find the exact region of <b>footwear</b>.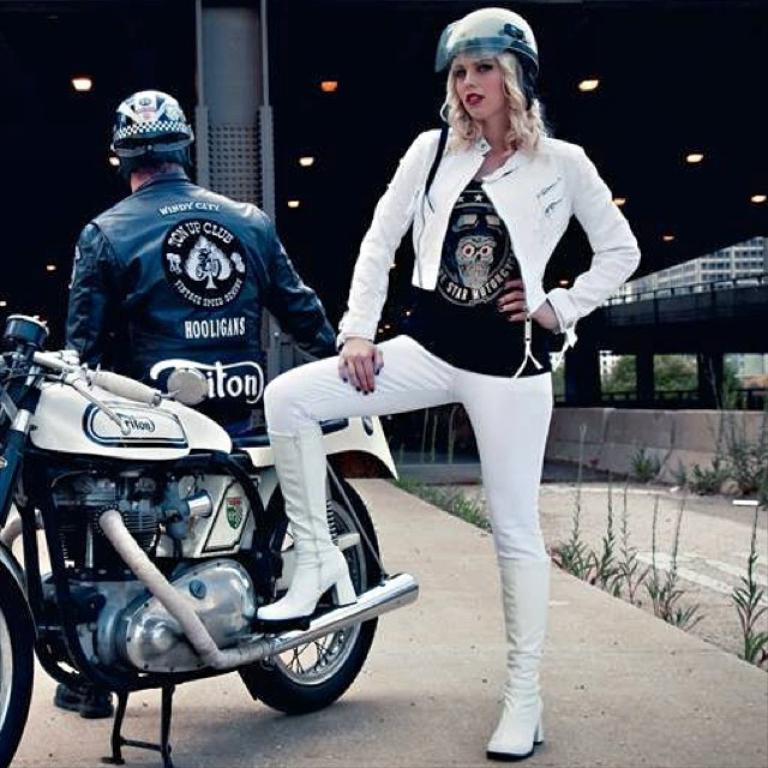
Exact region: <bbox>250, 529, 365, 625</bbox>.
